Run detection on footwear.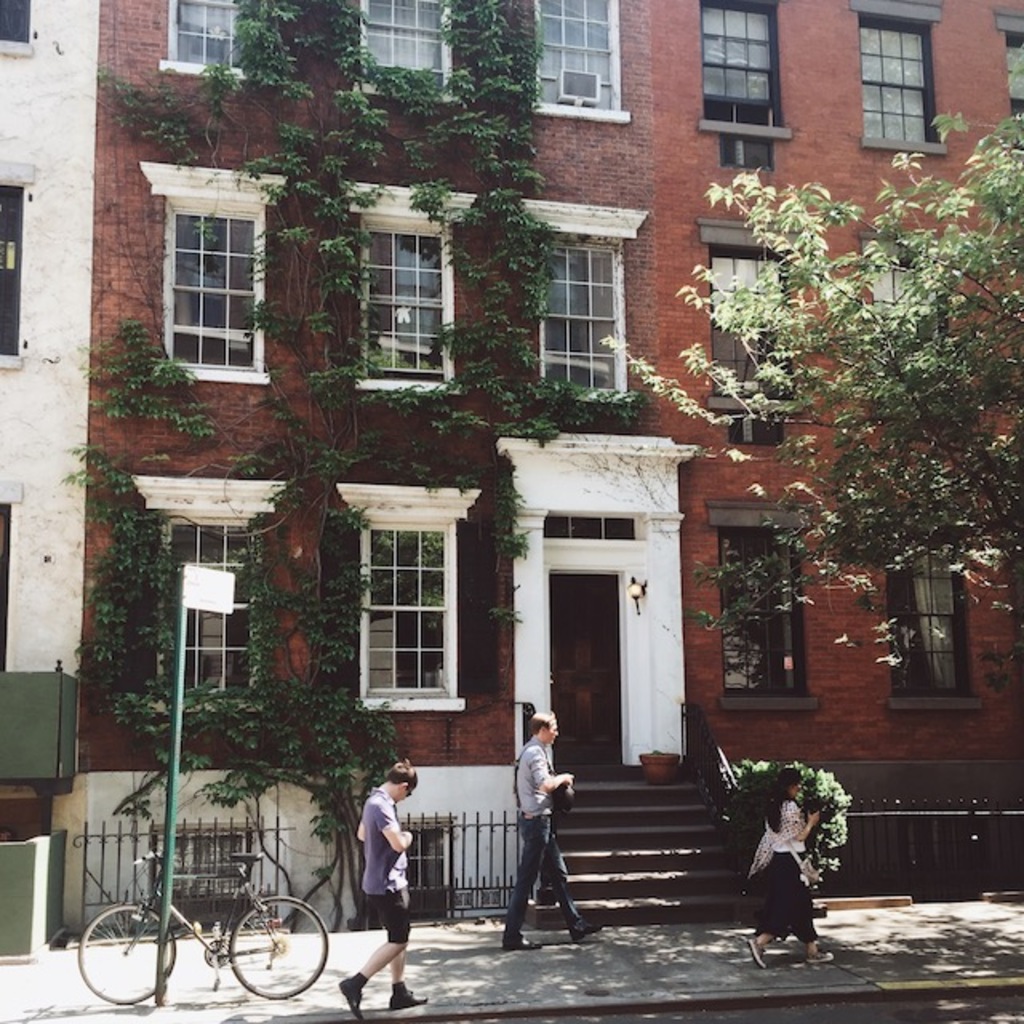
Result: 502/934/536/955.
